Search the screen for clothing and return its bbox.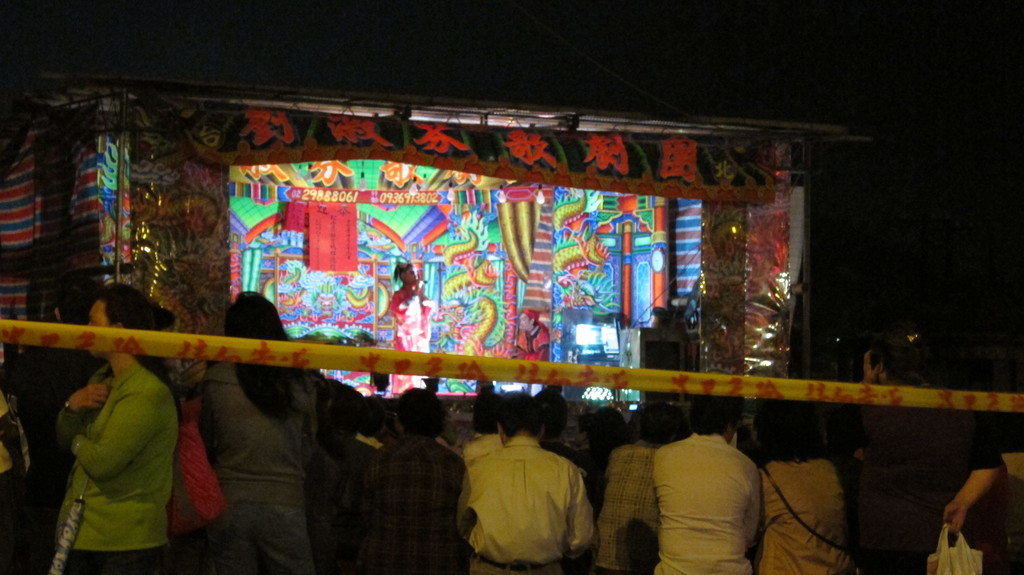
Found: {"left": 598, "top": 441, "right": 659, "bottom": 574}.
